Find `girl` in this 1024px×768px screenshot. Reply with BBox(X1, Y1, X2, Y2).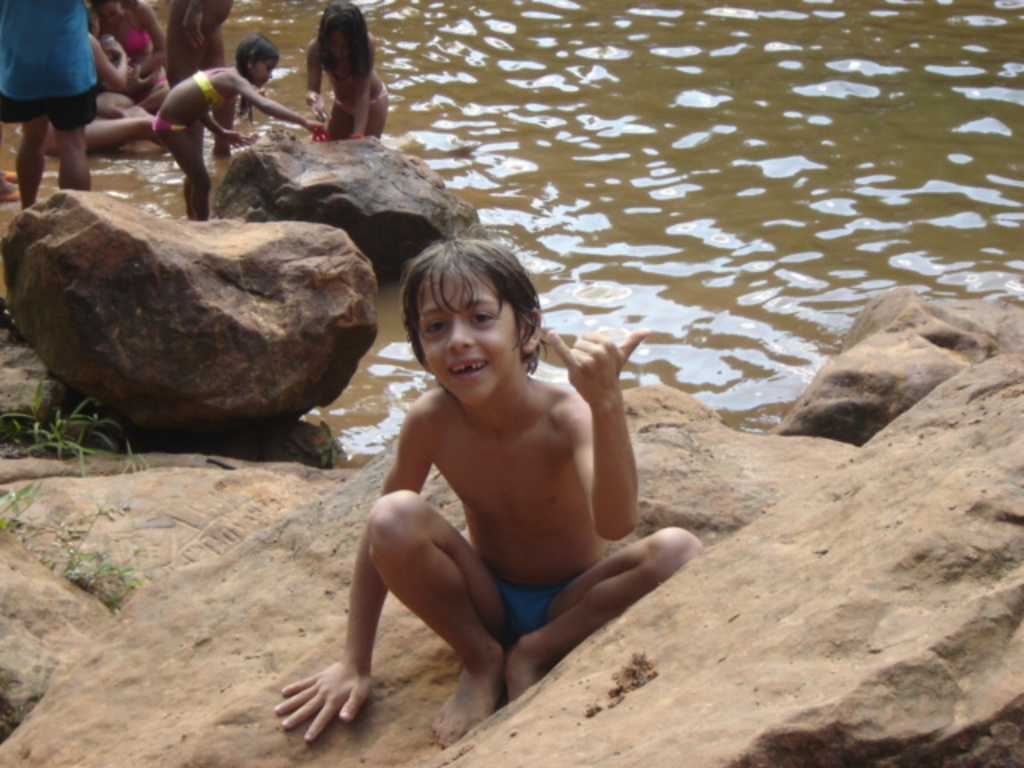
BBox(150, 38, 318, 219).
